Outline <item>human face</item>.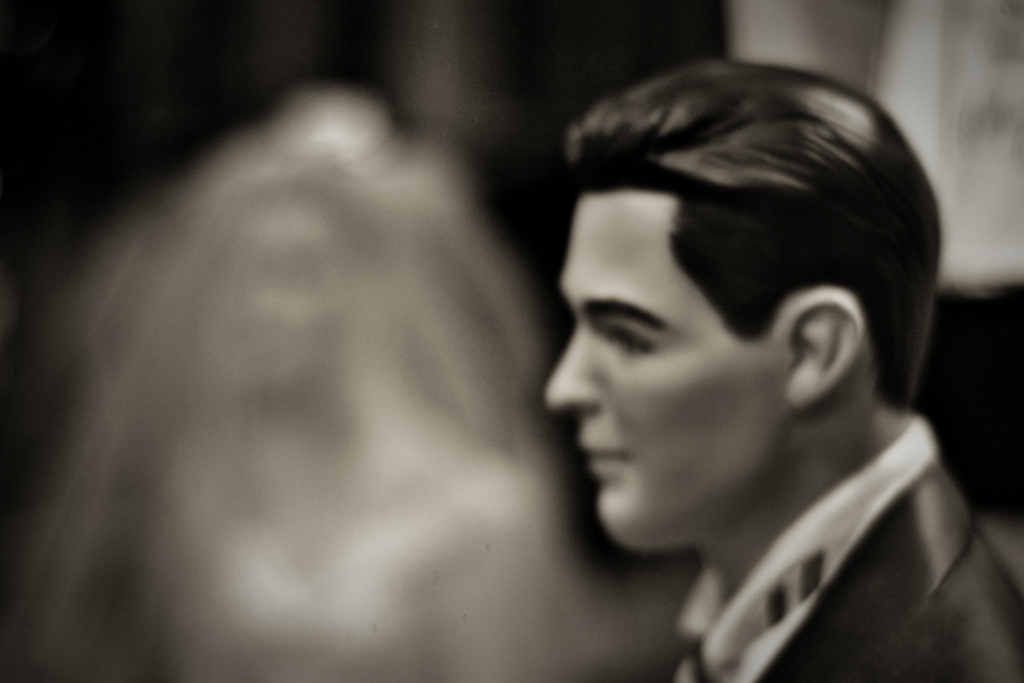
Outline: bbox=[544, 195, 777, 547].
